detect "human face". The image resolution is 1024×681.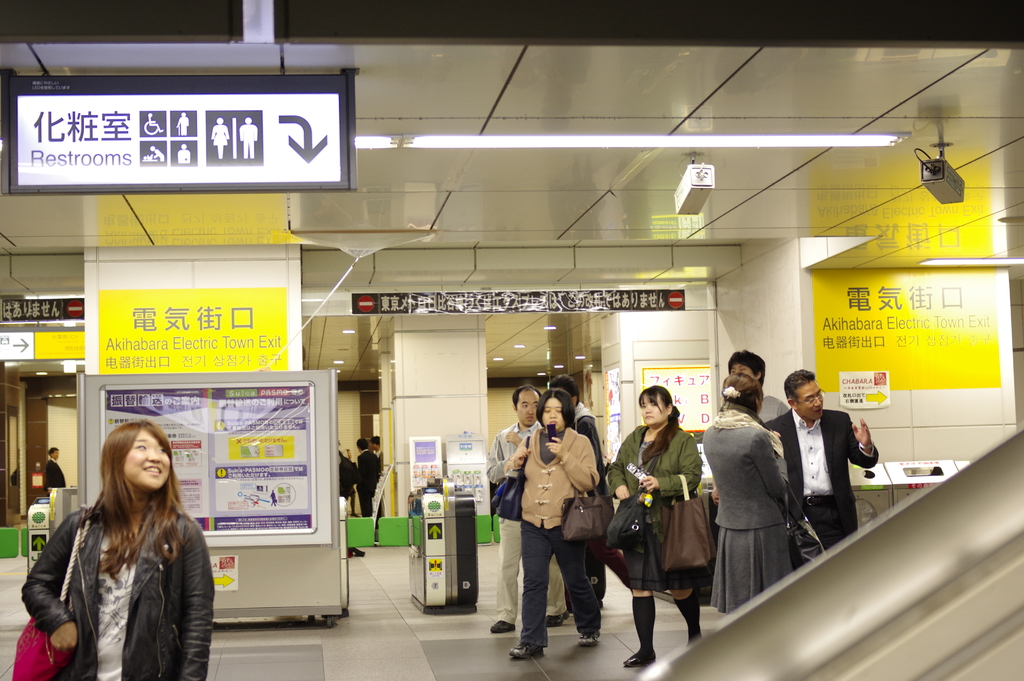
l=516, t=390, r=539, b=429.
